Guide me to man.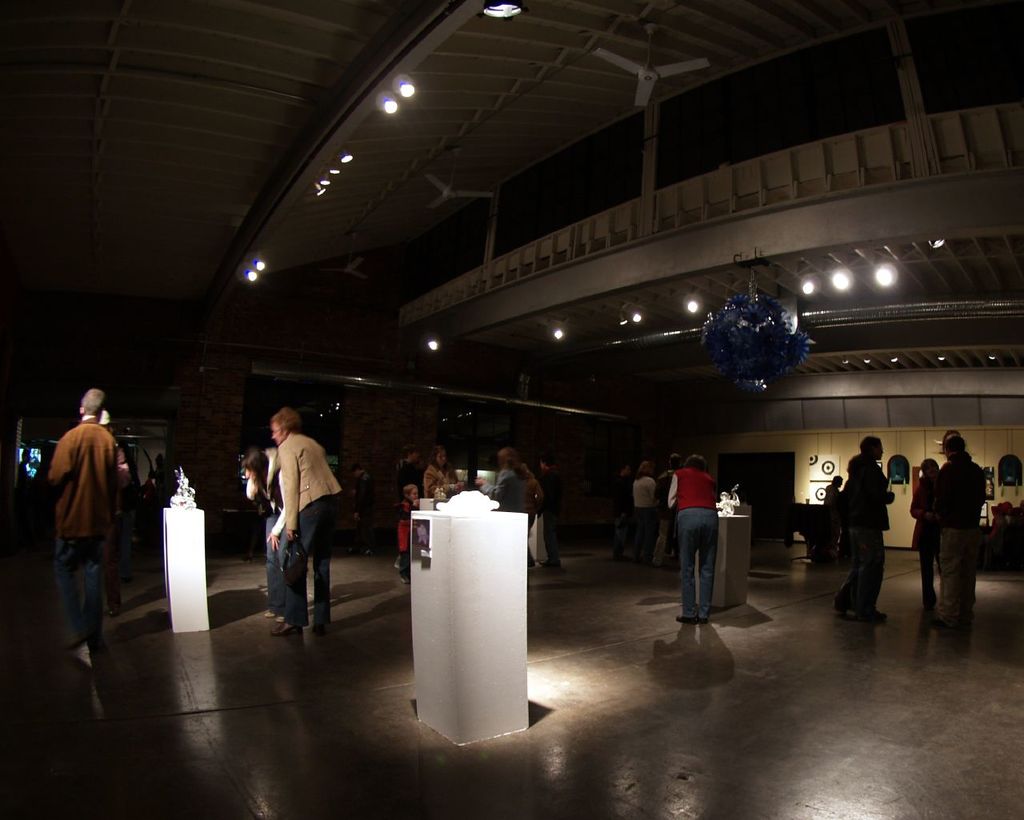
Guidance: 933:437:987:619.
